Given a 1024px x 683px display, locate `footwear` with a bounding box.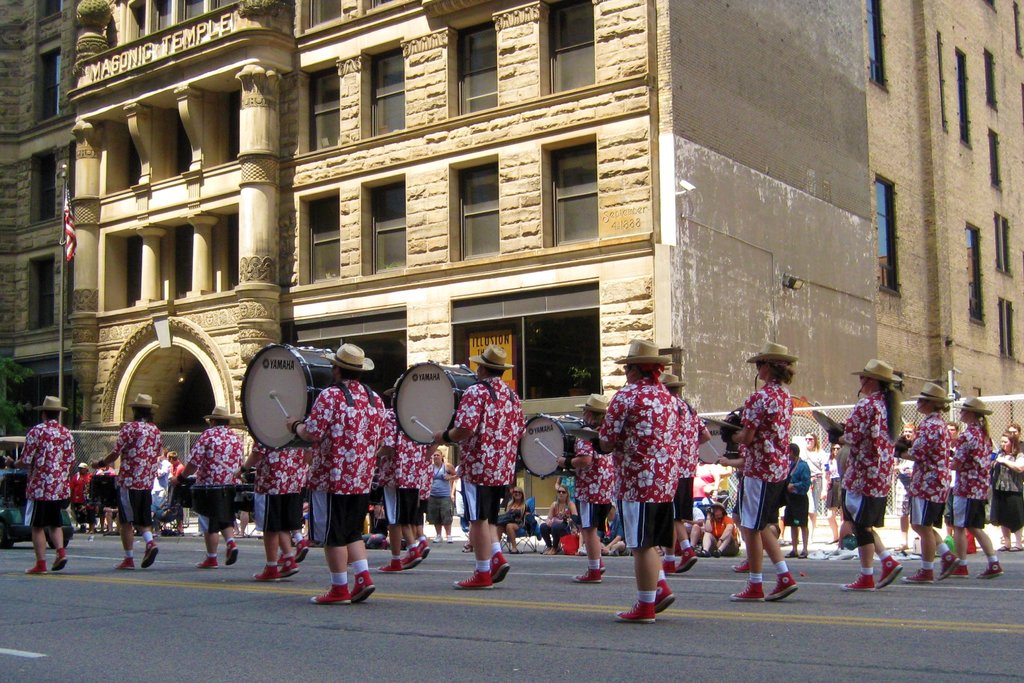
Located: [x1=904, y1=568, x2=939, y2=586].
